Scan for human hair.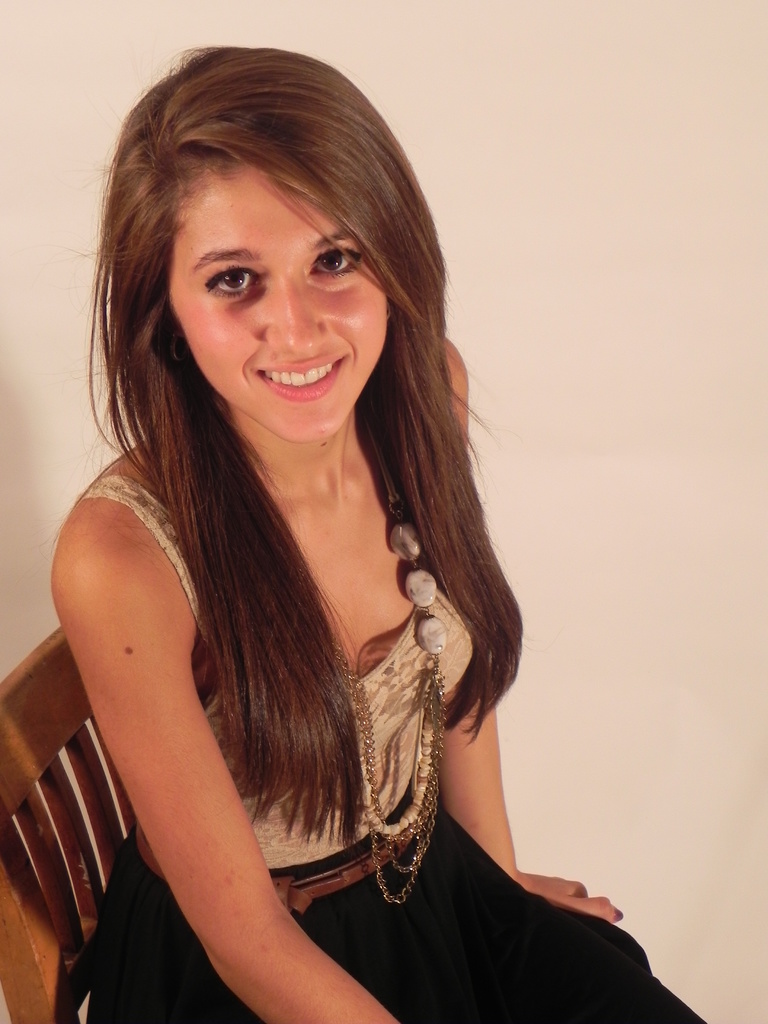
Scan result: 71/20/513/856.
